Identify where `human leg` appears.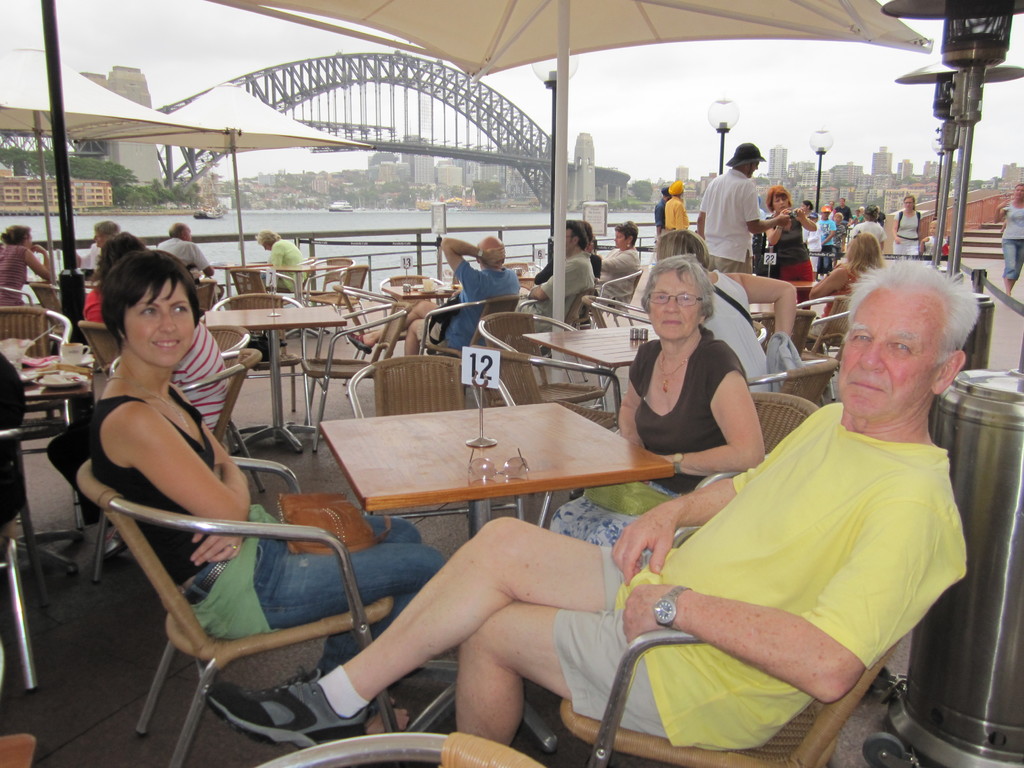
Appears at {"x1": 207, "y1": 513, "x2": 653, "y2": 751}.
